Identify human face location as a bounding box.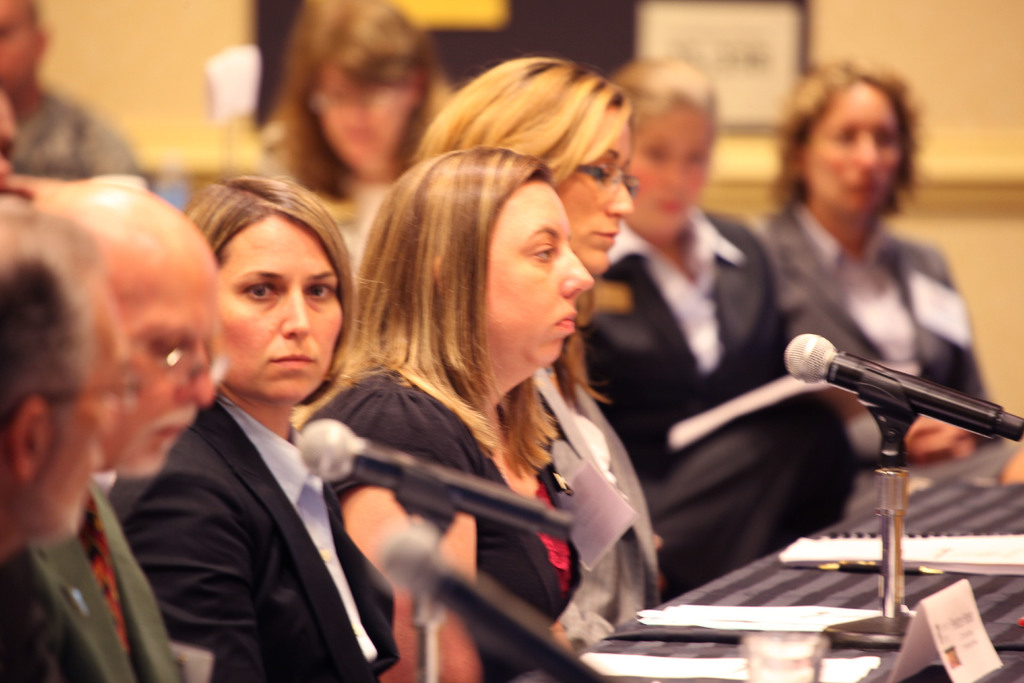
(x1=200, y1=214, x2=349, y2=413).
